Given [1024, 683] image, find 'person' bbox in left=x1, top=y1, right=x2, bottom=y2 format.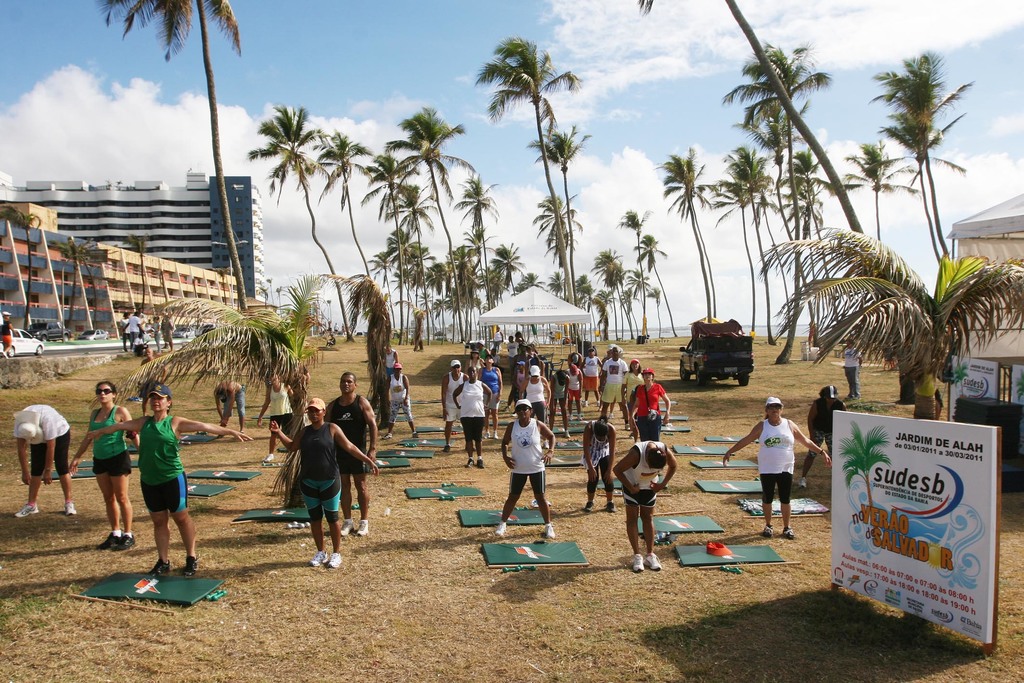
left=118, top=308, right=127, bottom=345.
